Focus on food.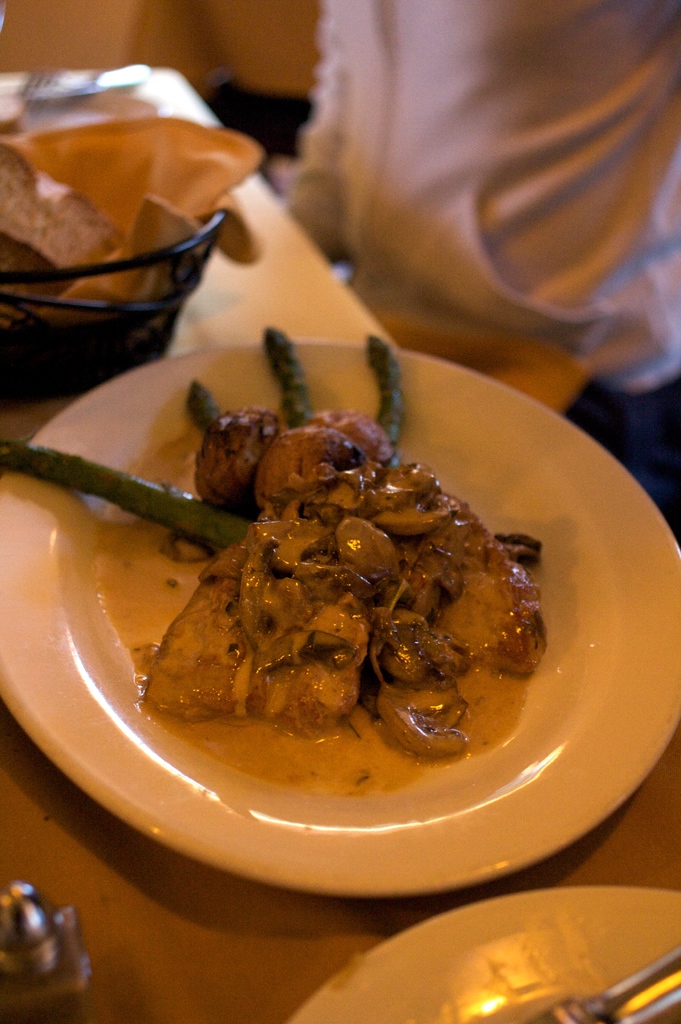
Focused at bbox(145, 413, 557, 796).
